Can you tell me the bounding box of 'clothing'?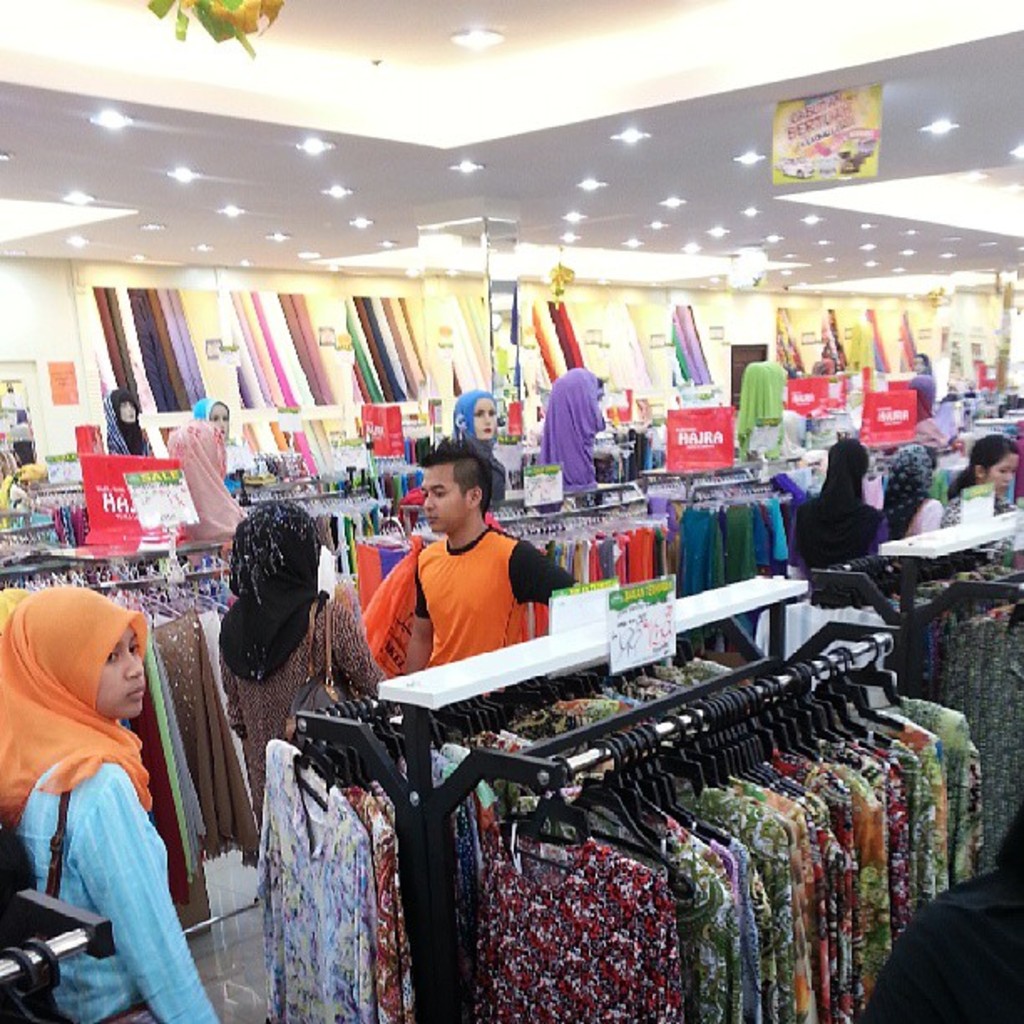
bbox(949, 440, 1014, 519).
